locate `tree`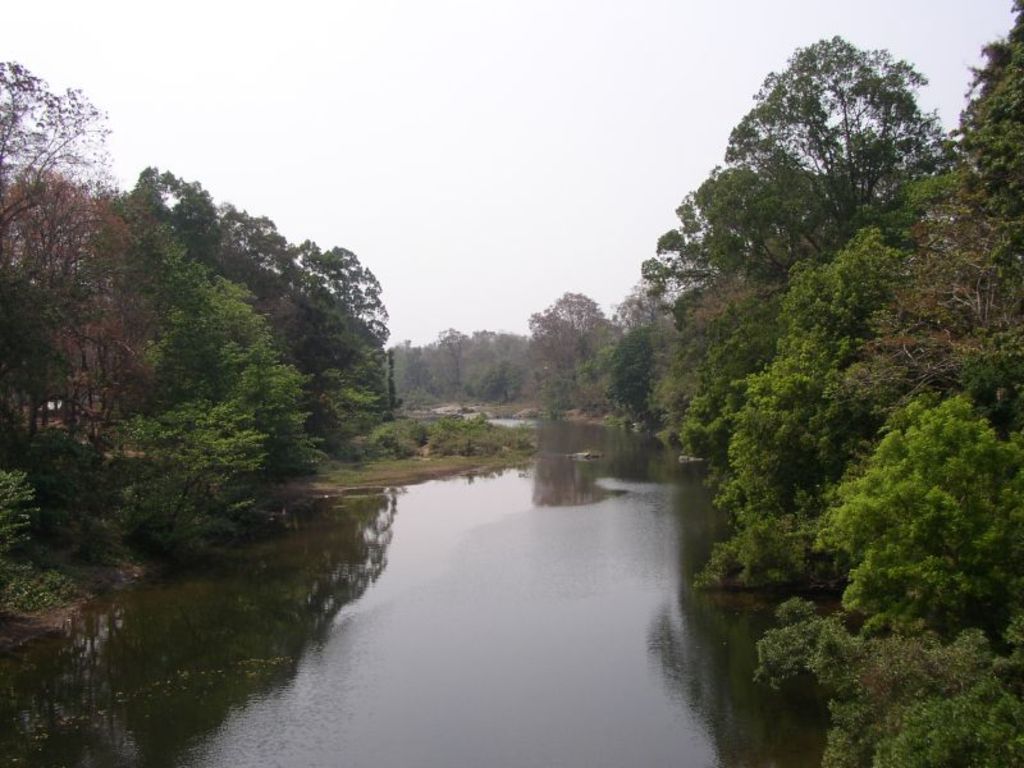
locate(122, 397, 273, 526)
